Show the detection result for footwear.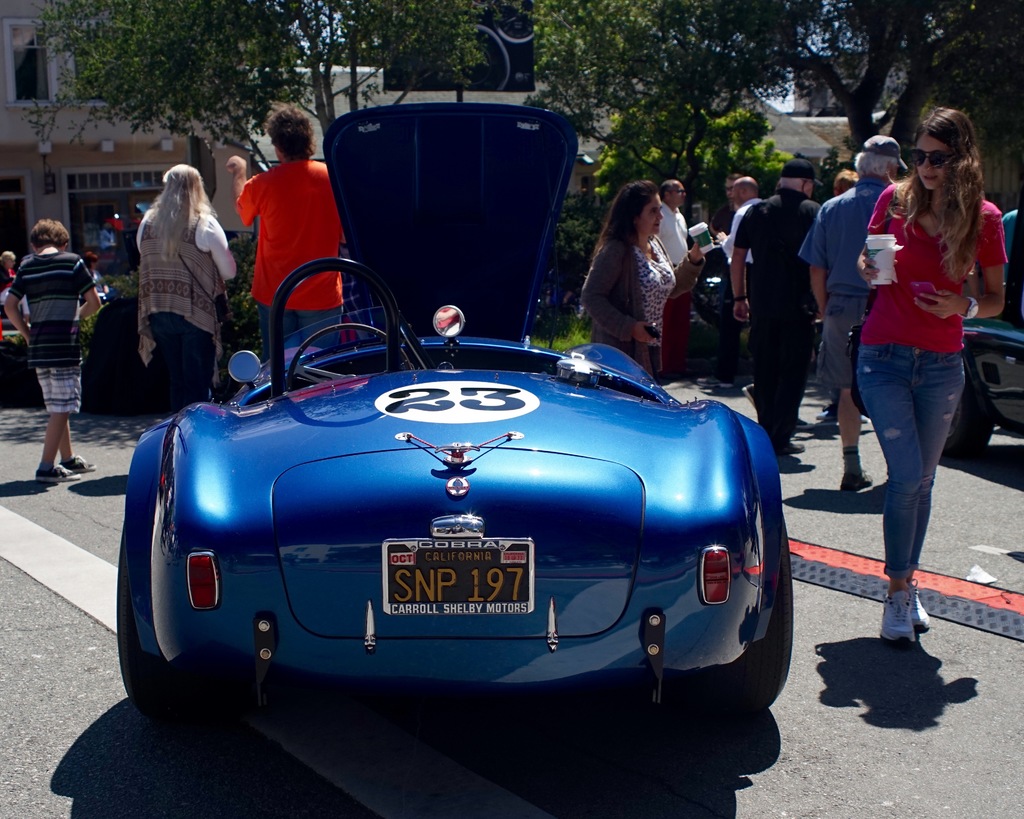
863 414 869 424.
